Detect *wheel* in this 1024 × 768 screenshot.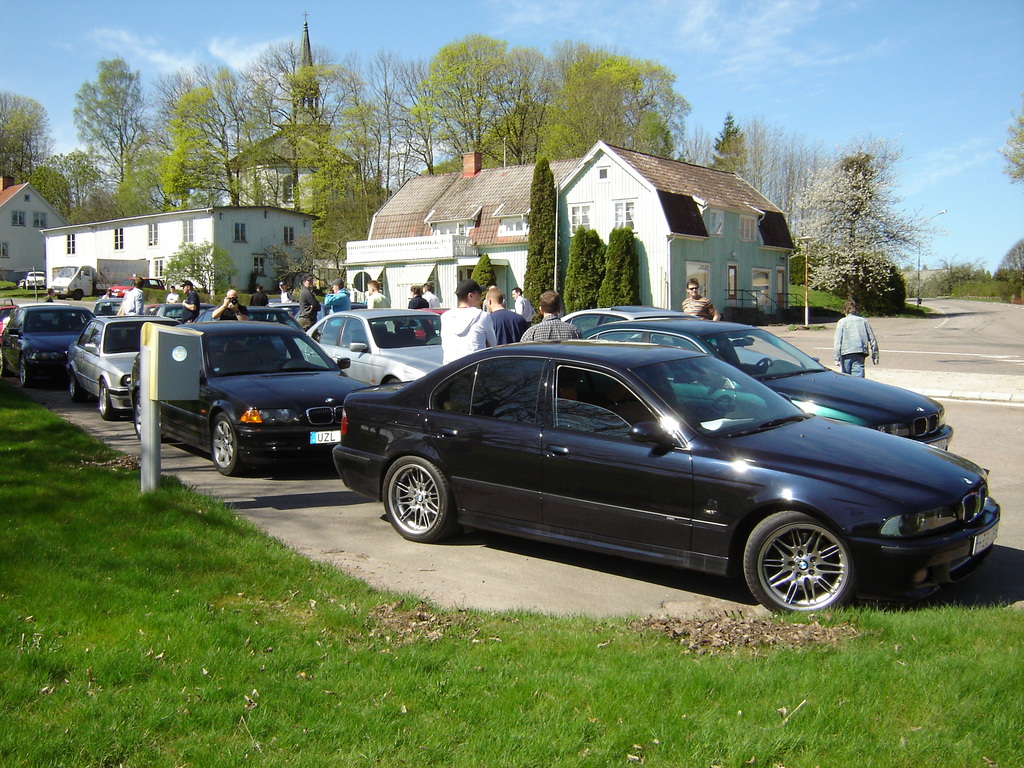
Detection: {"left": 379, "top": 450, "right": 453, "bottom": 543}.
